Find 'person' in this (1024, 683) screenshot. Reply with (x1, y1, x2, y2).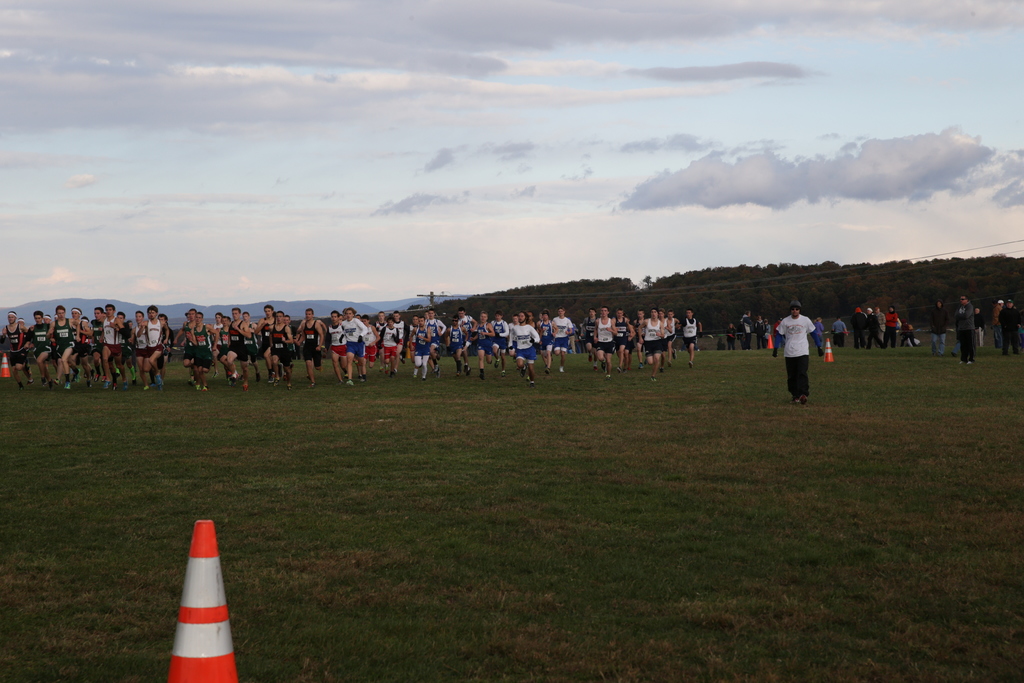
(929, 297, 945, 349).
